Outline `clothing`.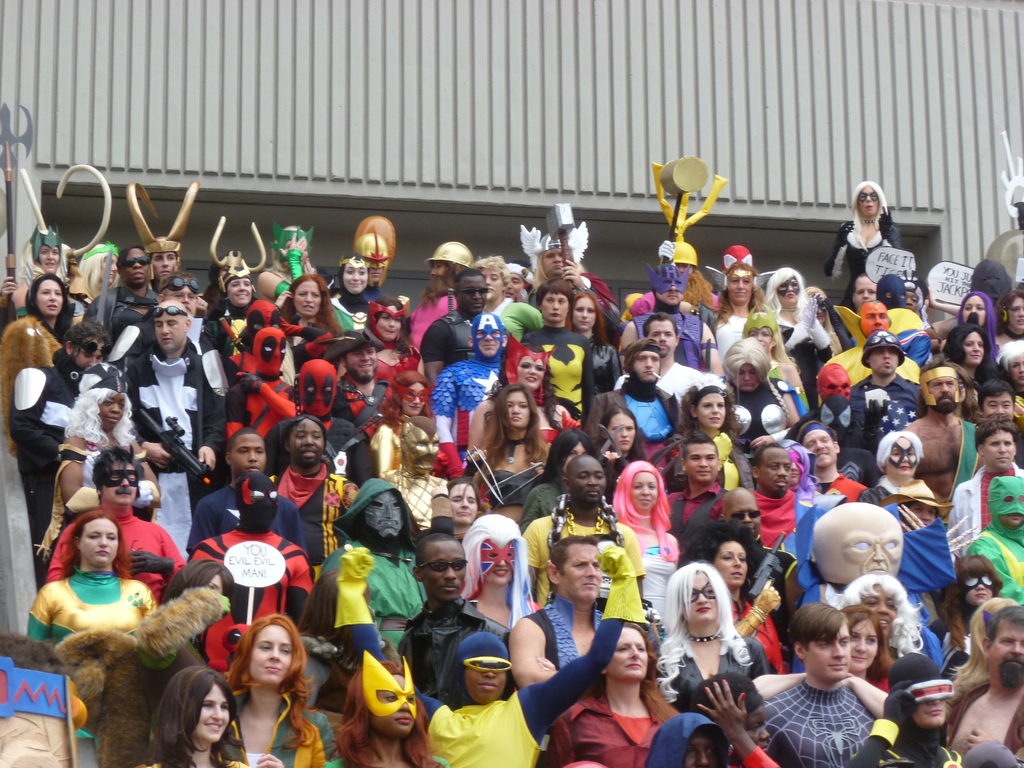
Outline: 849,716,960,767.
